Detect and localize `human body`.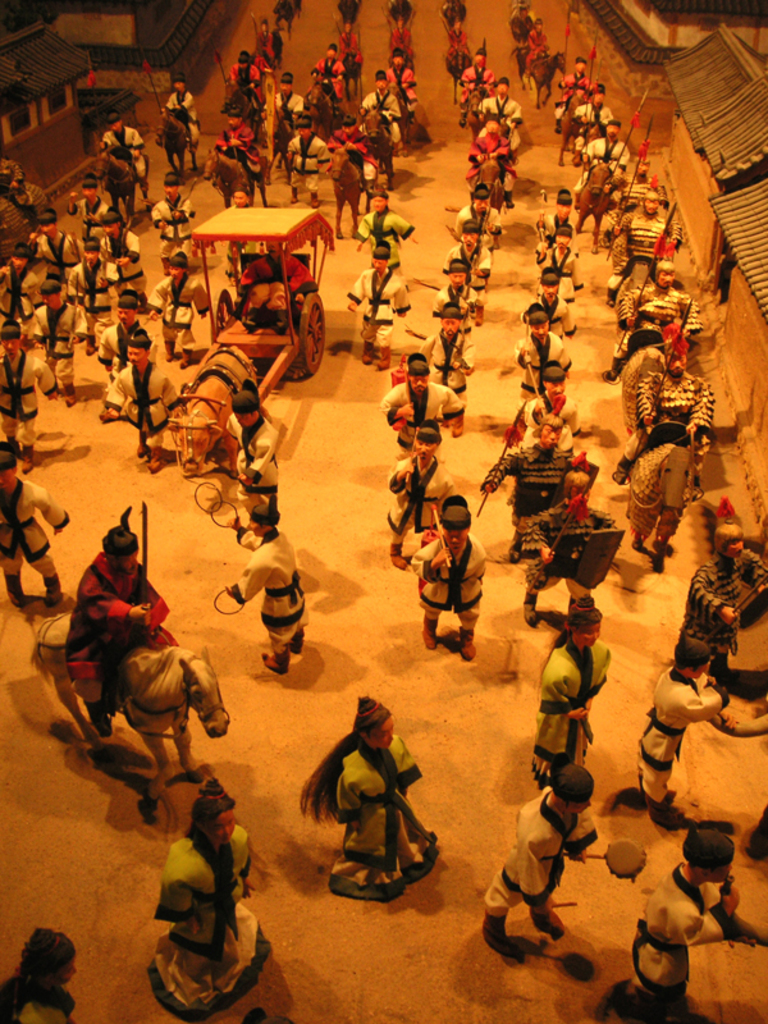
Localized at BBox(613, 868, 744, 1023).
